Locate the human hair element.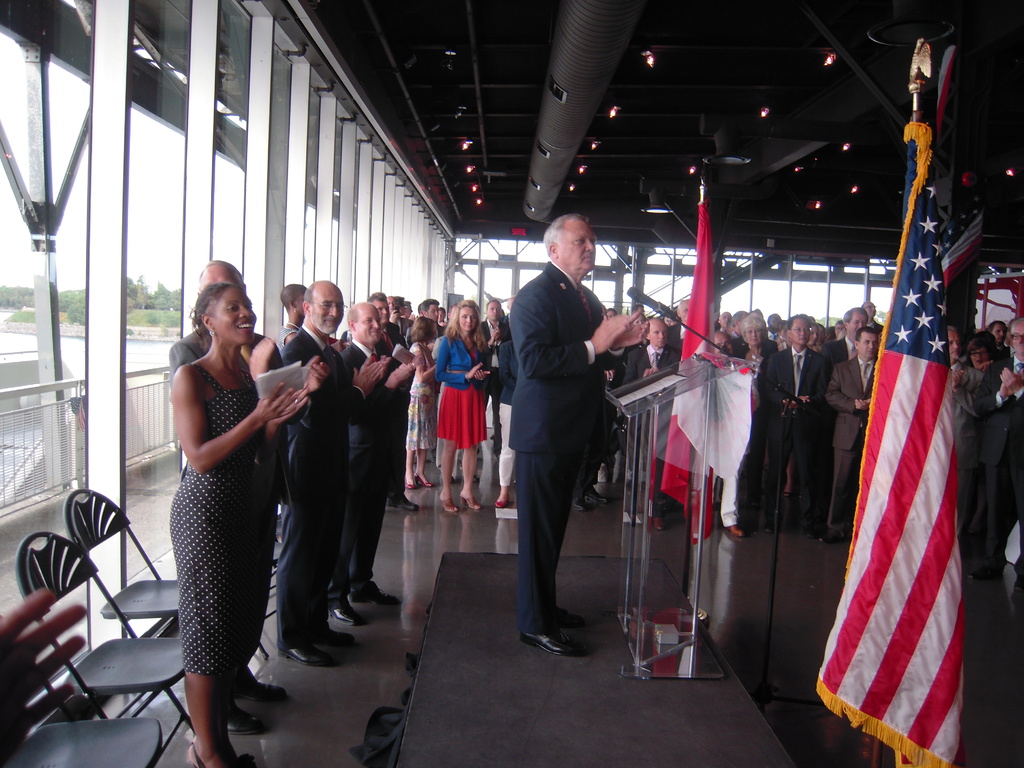
Element bbox: locate(408, 316, 438, 344).
